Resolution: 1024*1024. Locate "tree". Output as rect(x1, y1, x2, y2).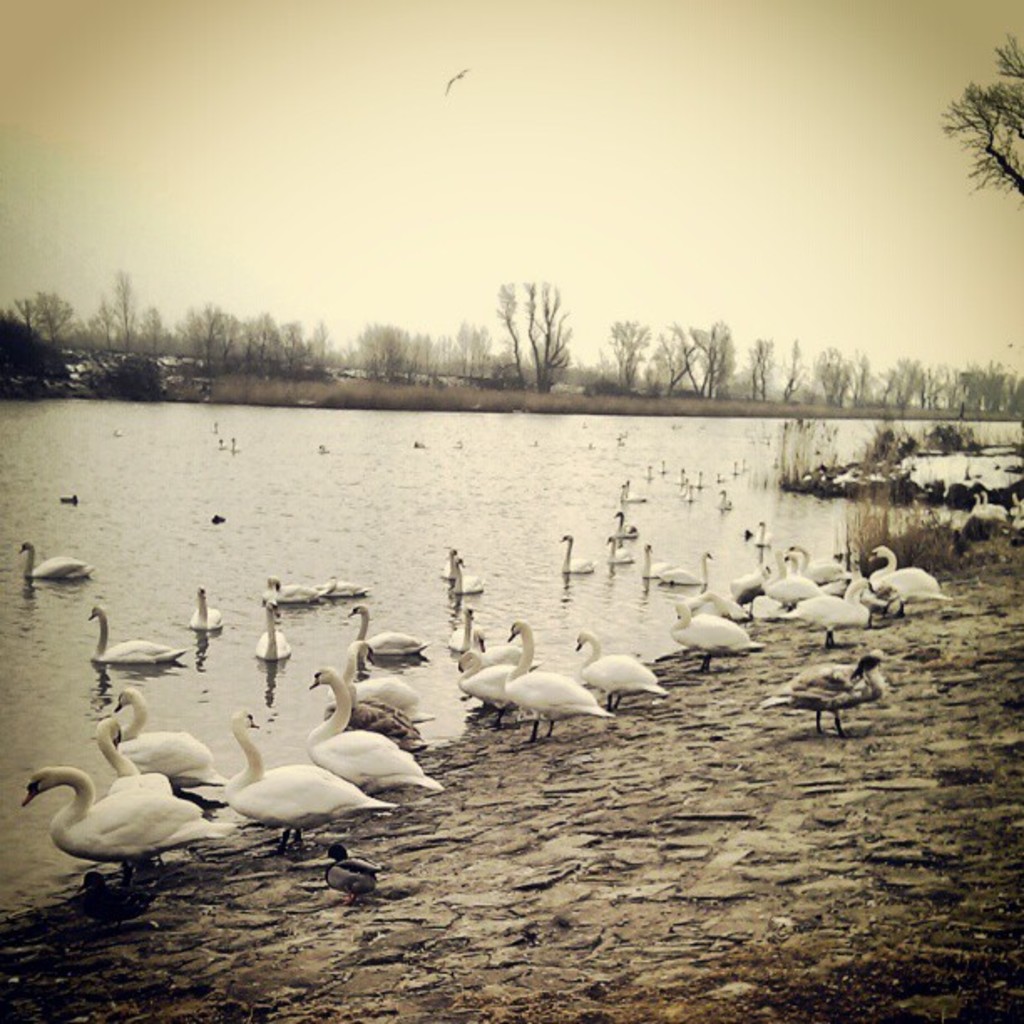
rect(13, 286, 87, 355).
